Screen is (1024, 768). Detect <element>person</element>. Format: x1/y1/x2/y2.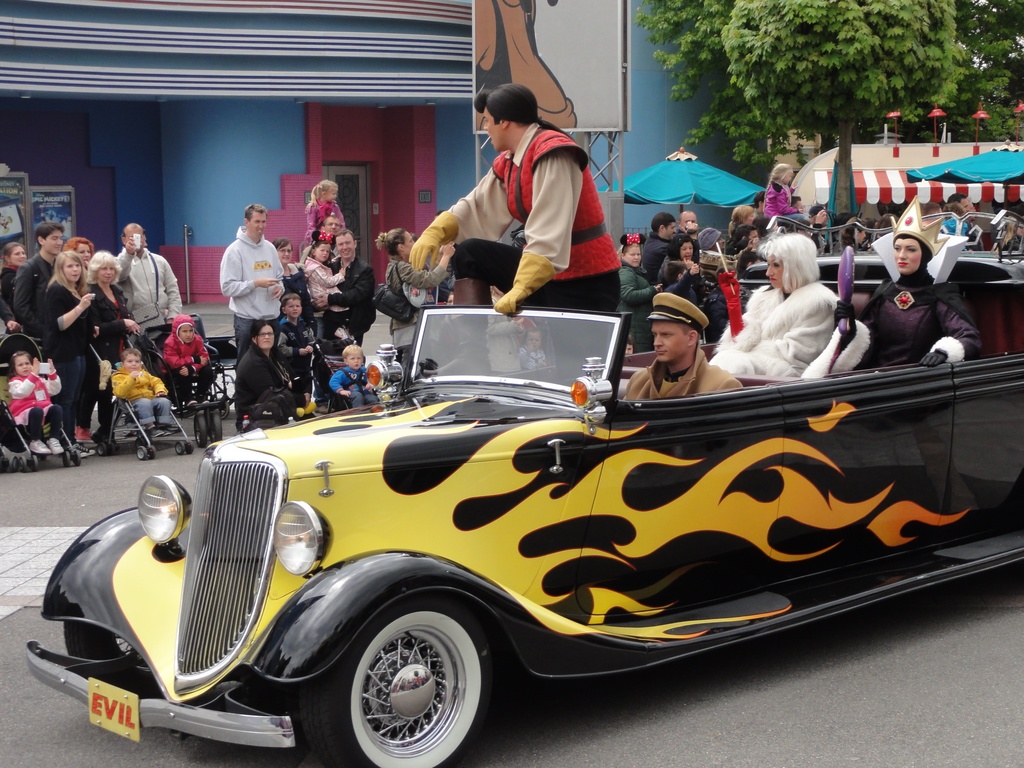
238/321/289/429.
